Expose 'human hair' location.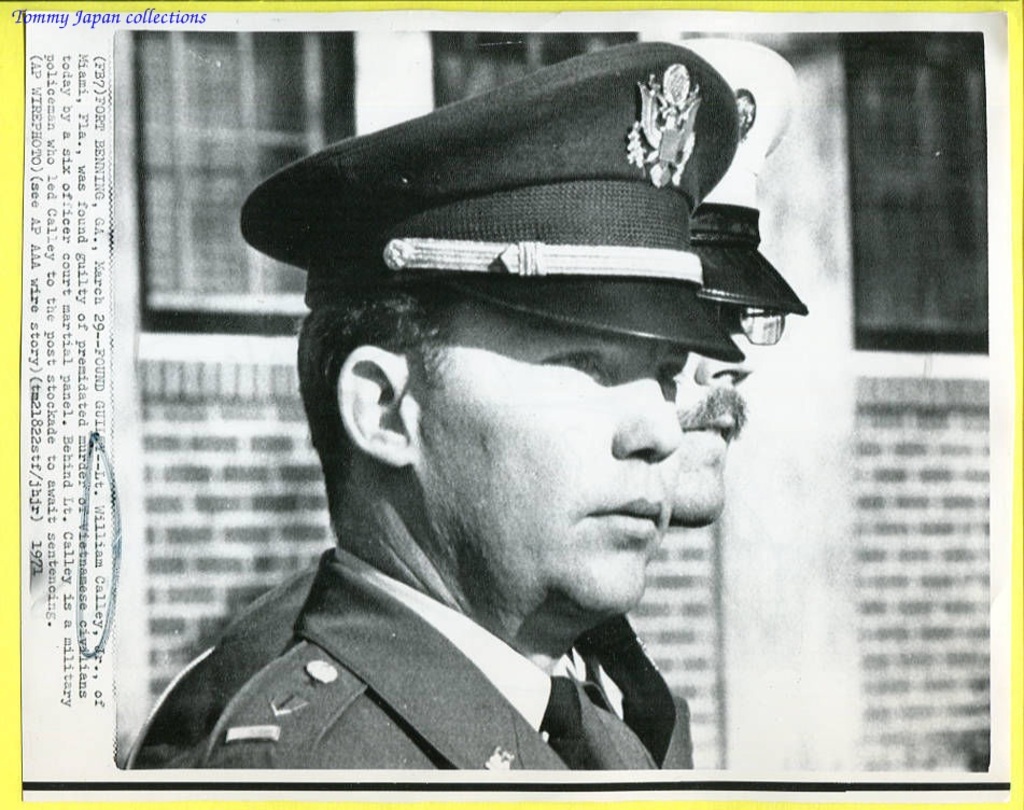
Exposed at rect(293, 295, 446, 501).
